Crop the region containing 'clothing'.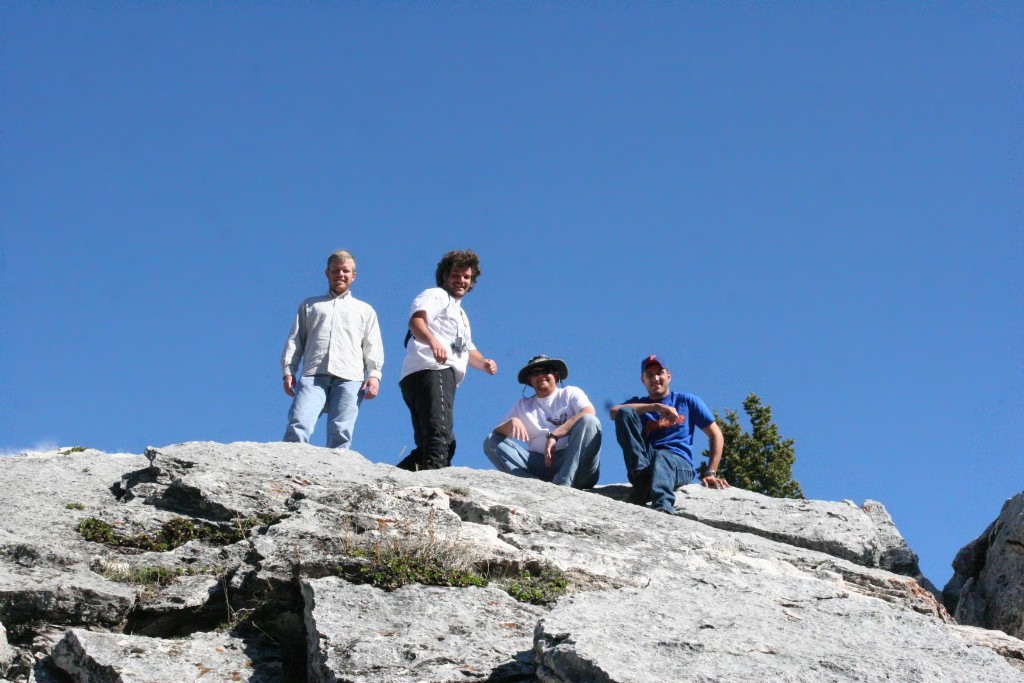
Crop region: left=391, top=287, right=487, bottom=473.
